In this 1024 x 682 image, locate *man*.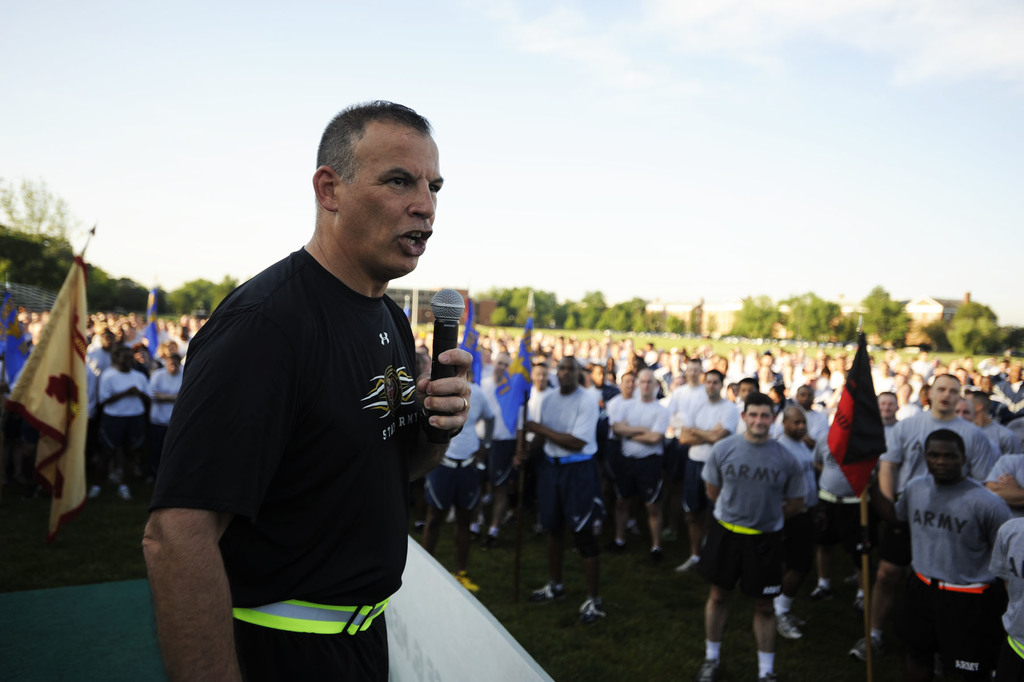
Bounding box: (x1=891, y1=430, x2=1016, y2=681).
